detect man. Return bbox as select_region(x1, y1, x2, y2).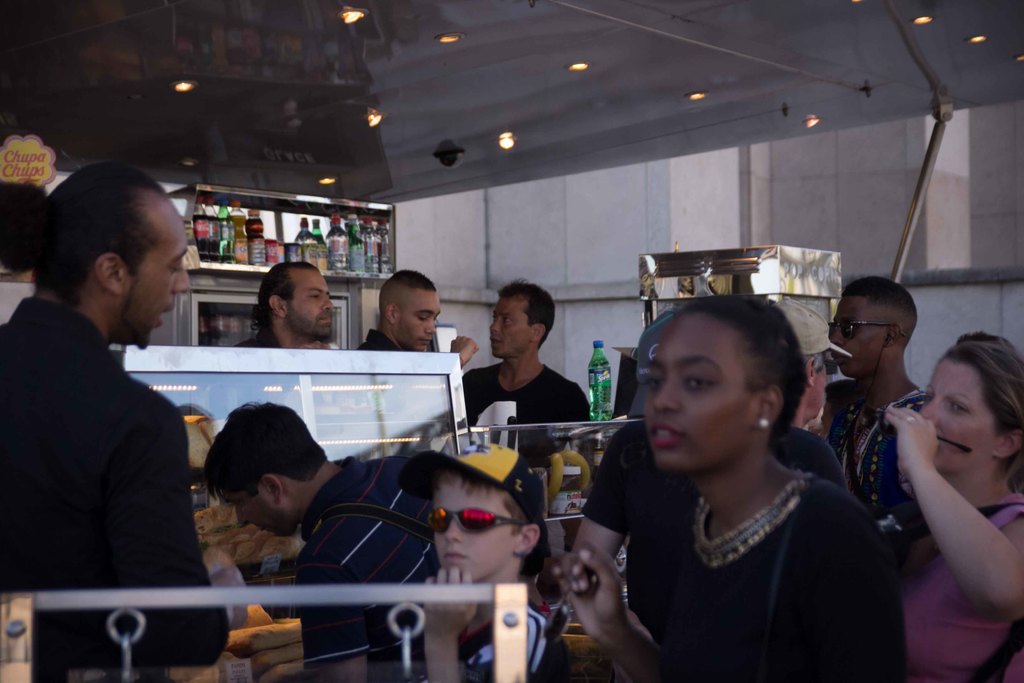
select_region(10, 157, 218, 632).
